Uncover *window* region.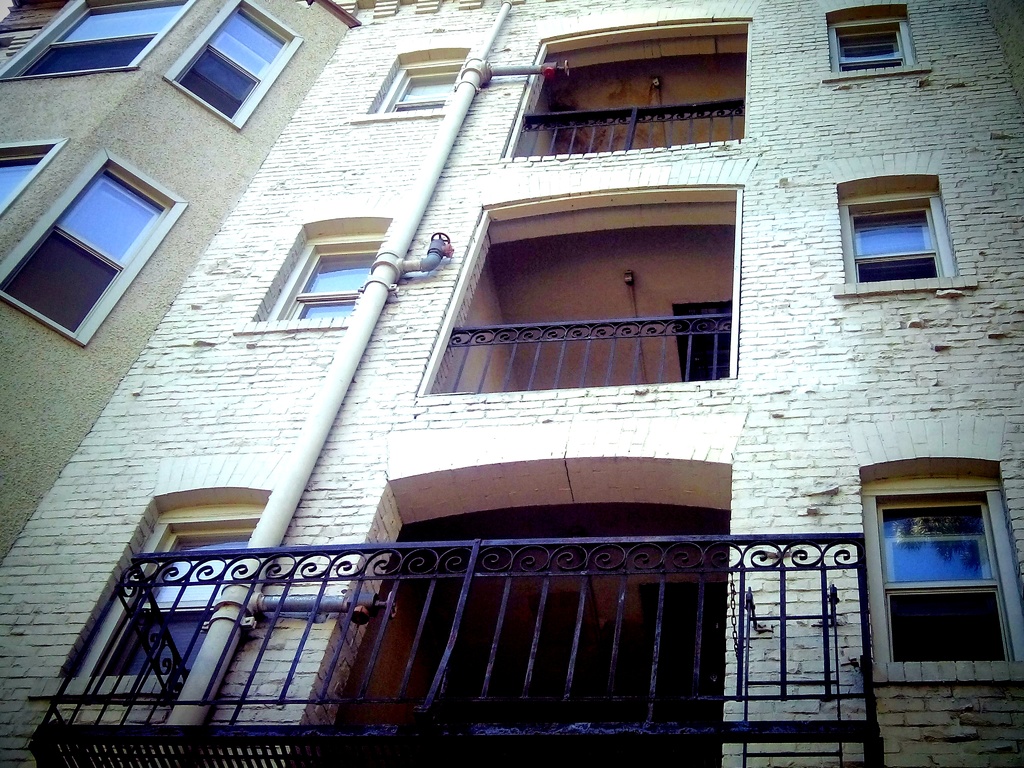
Uncovered: x1=276, y1=234, x2=381, y2=320.
